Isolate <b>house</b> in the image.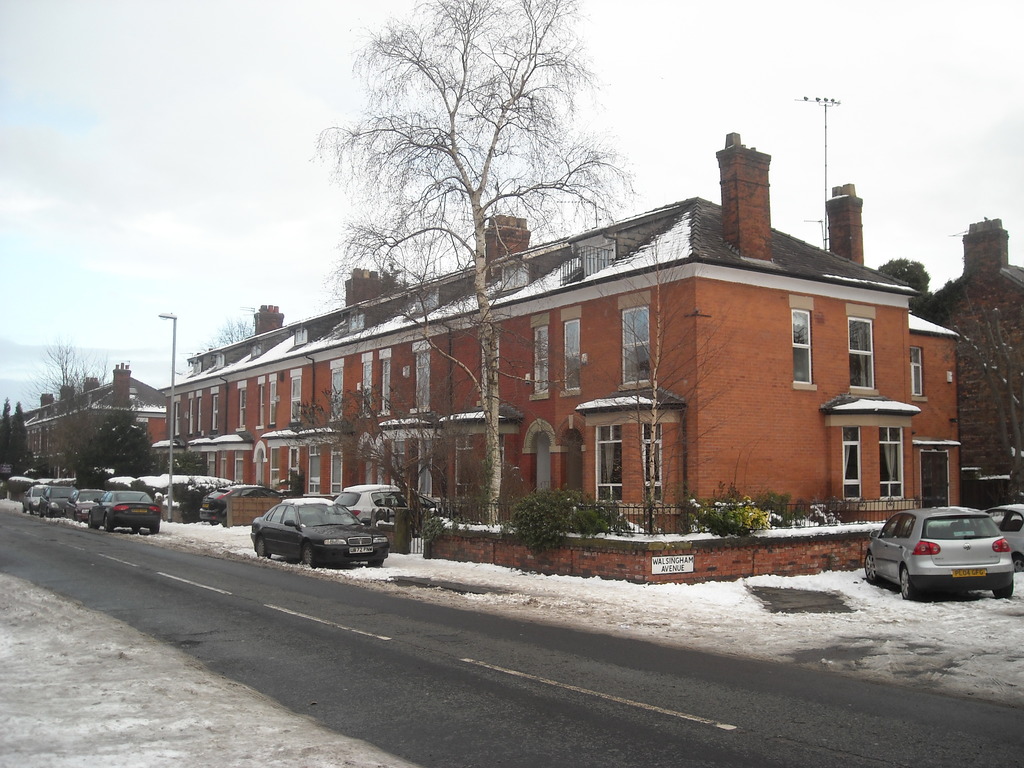
Isolated region: [224, 316, 319, 502].
